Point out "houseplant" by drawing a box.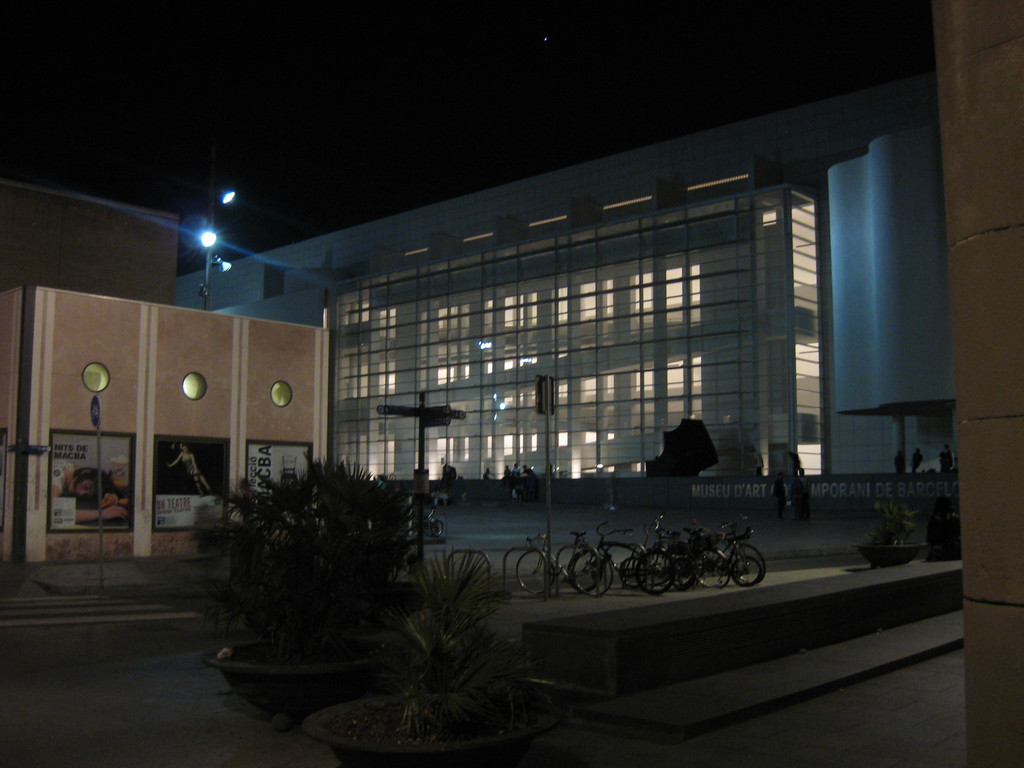
(left=858, top=490, right=926, bottom=568).
